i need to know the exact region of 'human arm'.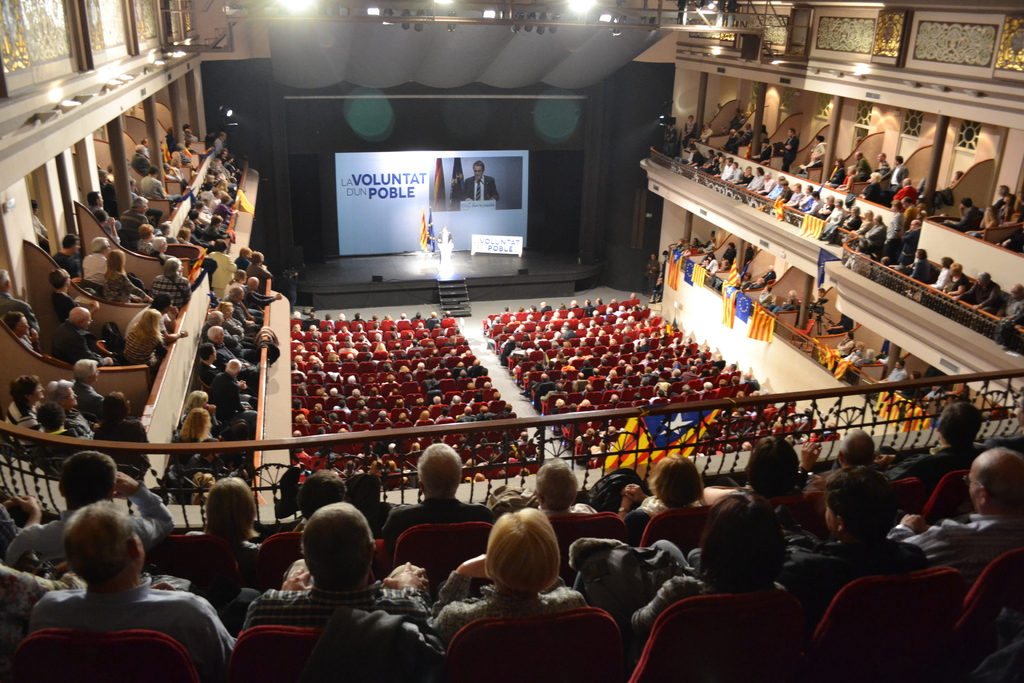
Region: (left=874, top=441, right=935, bottom=465).
